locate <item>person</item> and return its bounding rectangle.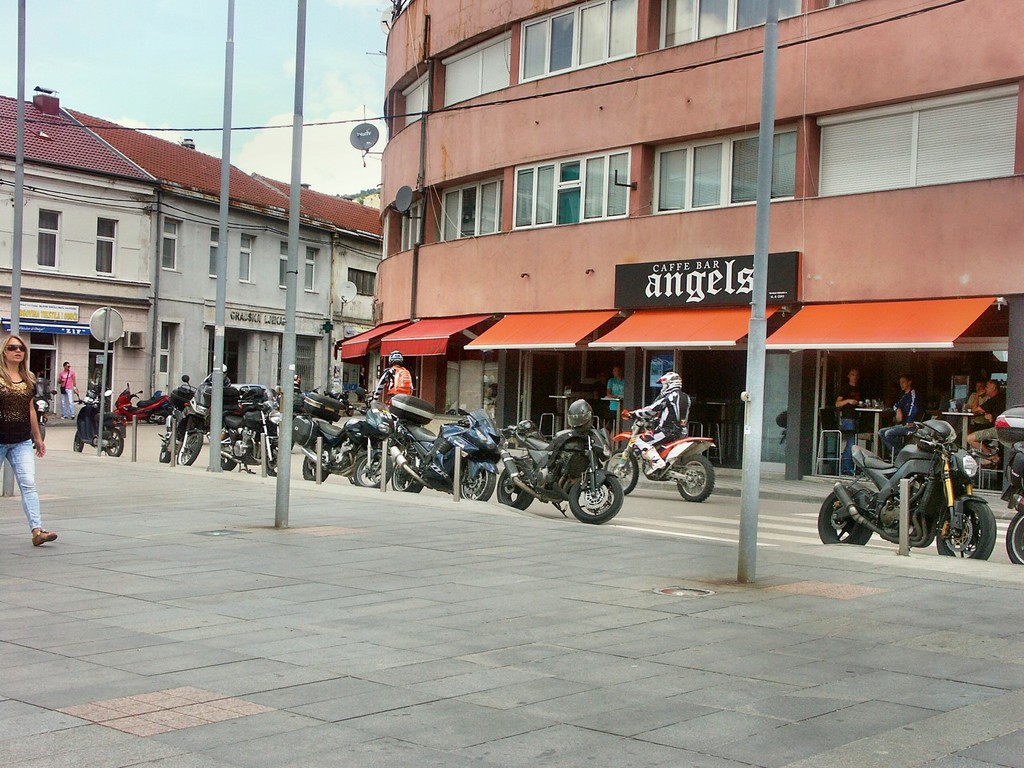
box(963, 378, 1005, 458).
